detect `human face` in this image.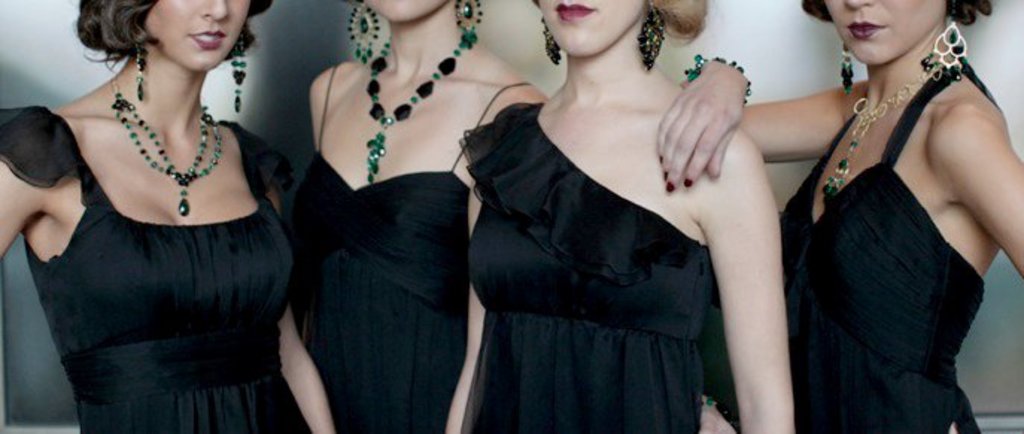
Detection: pyautogui.locateOnScreen(823, 0, 948, 63).
